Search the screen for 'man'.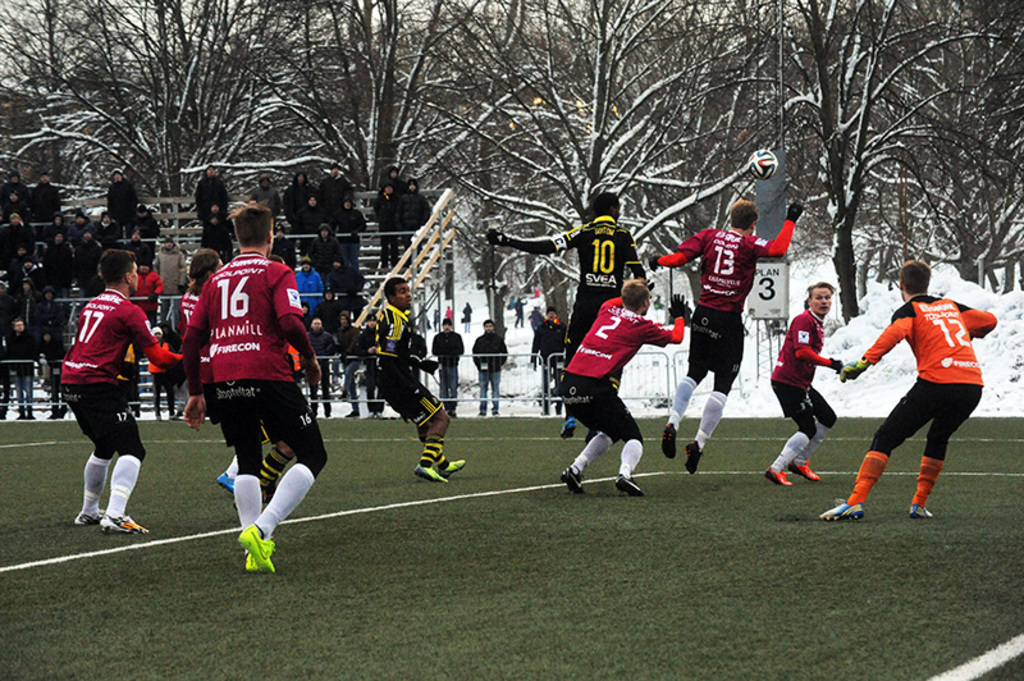
Found at [left=105, top=166, right=133, bottom=236].
